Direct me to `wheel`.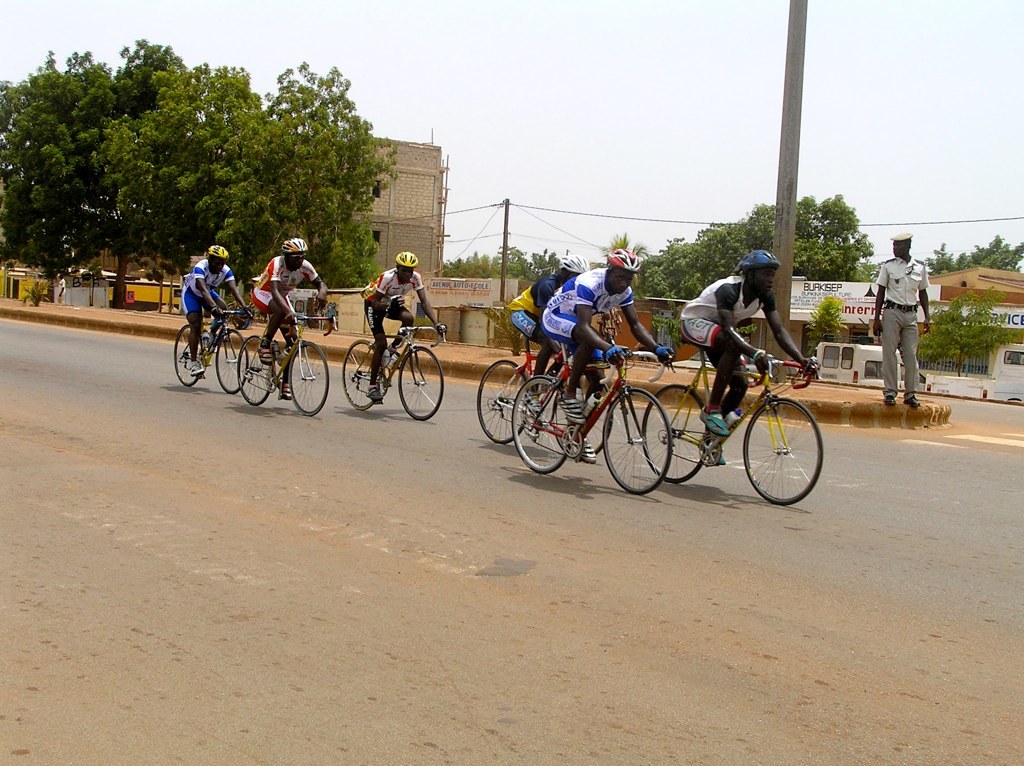
Direction: locate(215, 330, 247, 394).
